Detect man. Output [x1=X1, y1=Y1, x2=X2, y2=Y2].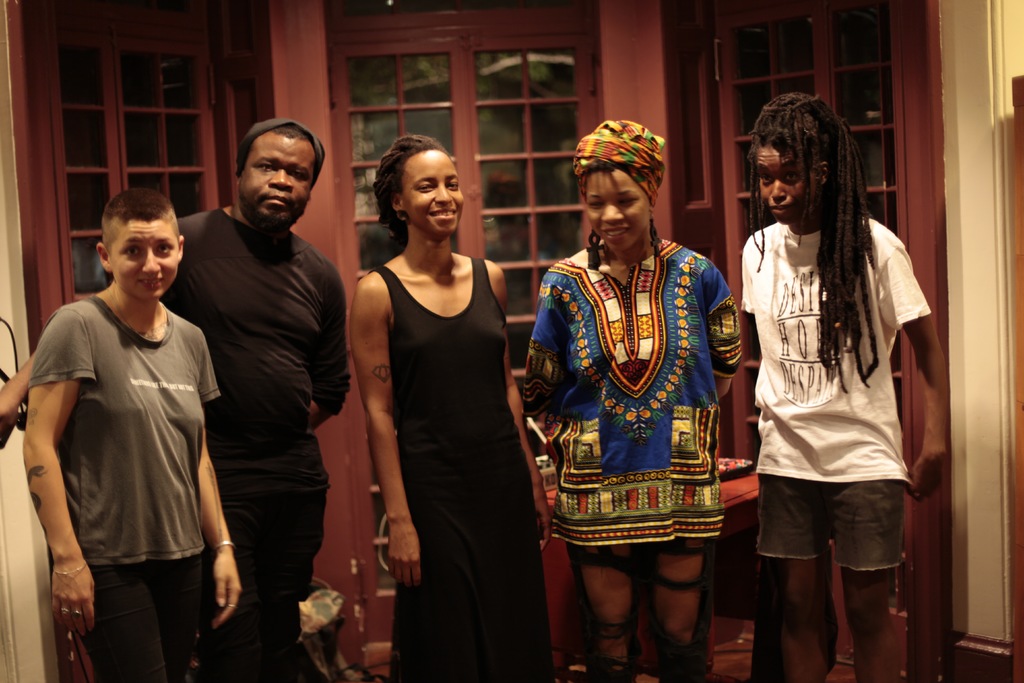
[x1=157, y1=119, x2=351, y2=682].
